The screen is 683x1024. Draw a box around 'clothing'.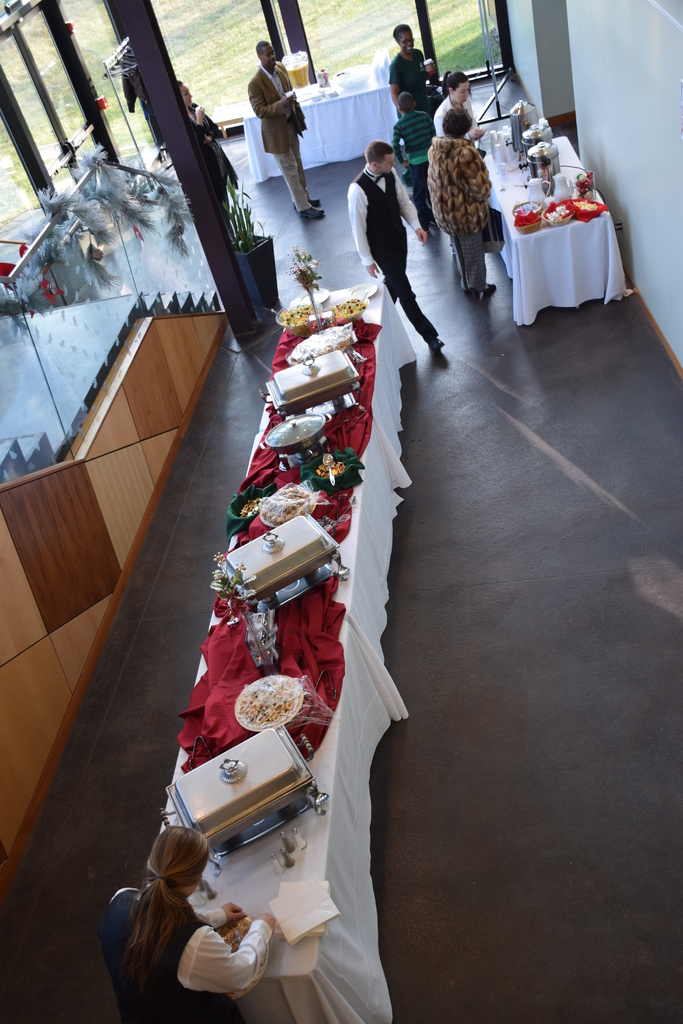
bbox=[386, 116, 437, 209].
